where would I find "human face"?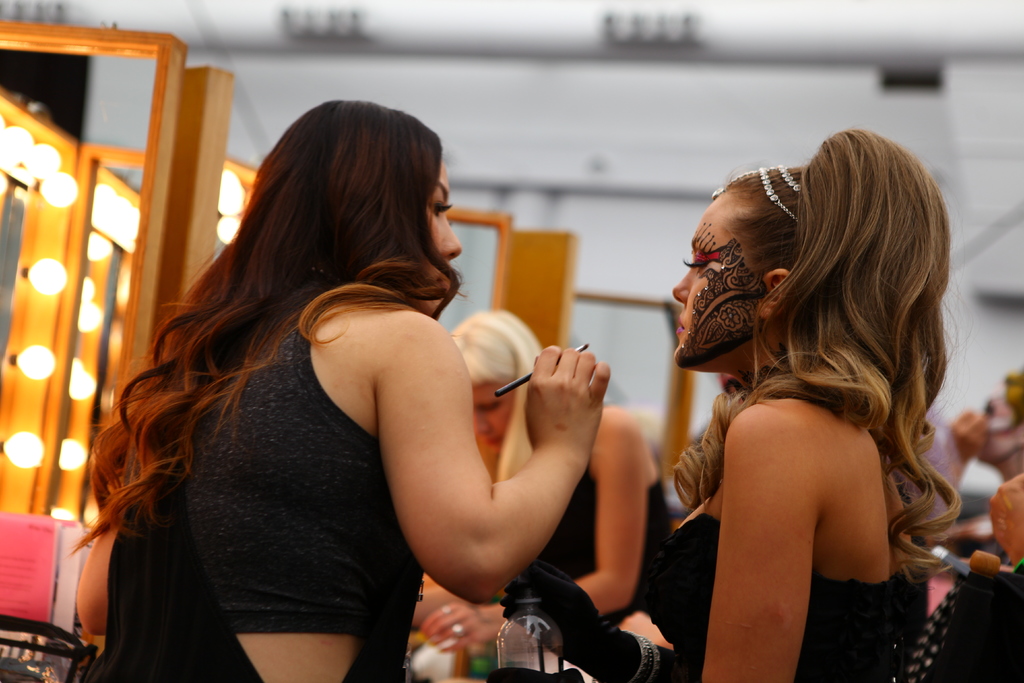
At BBox(671, 195, 758, 359).
